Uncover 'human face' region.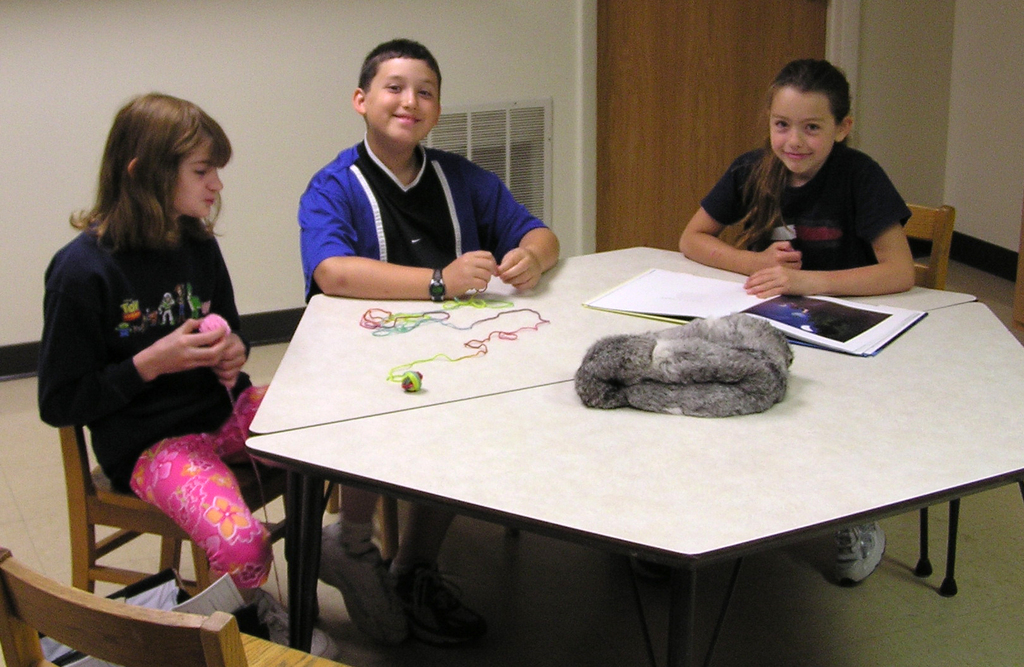
Uncovered: x1=362 y1=60 x2=441 y2=141.
